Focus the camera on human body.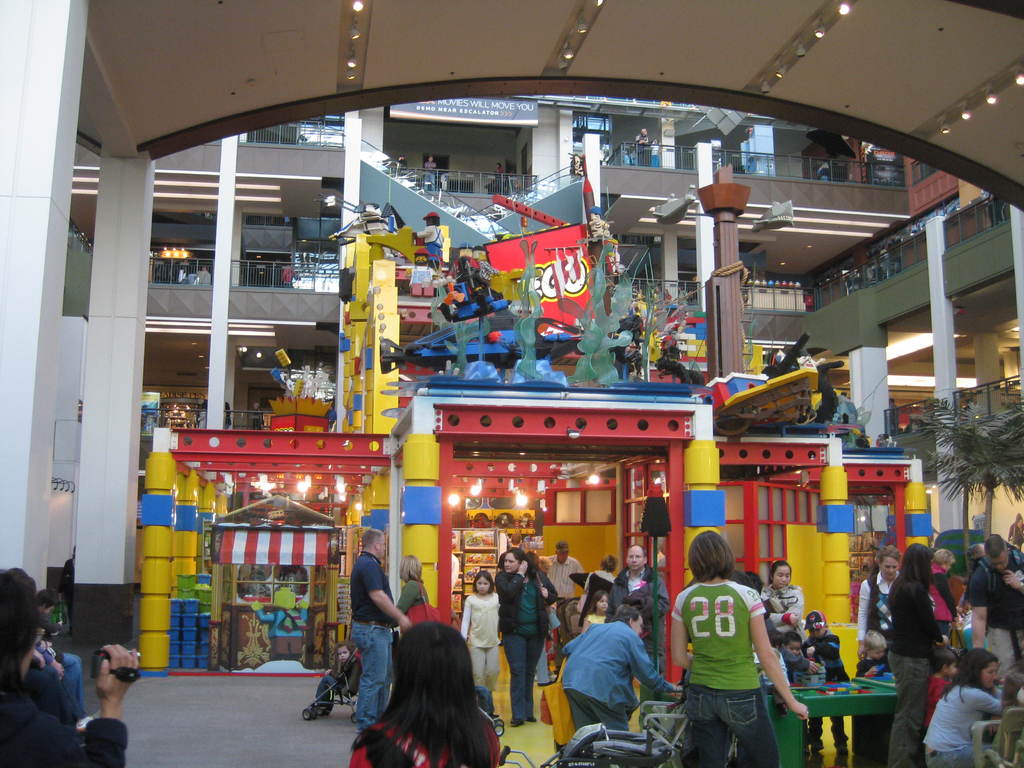
Focus region: [x1=546, y1=562, x2=586, y2=669].
